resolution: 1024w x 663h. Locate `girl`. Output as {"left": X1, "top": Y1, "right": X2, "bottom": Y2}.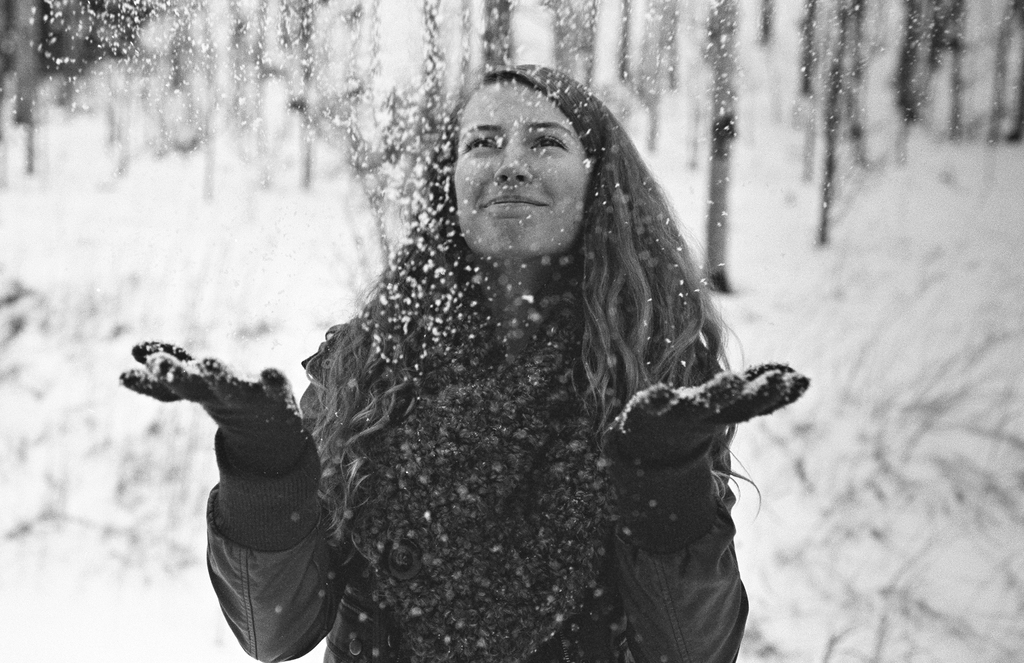
{"left": 122, "top": 53, "right": 812, "bottom": 662}.
